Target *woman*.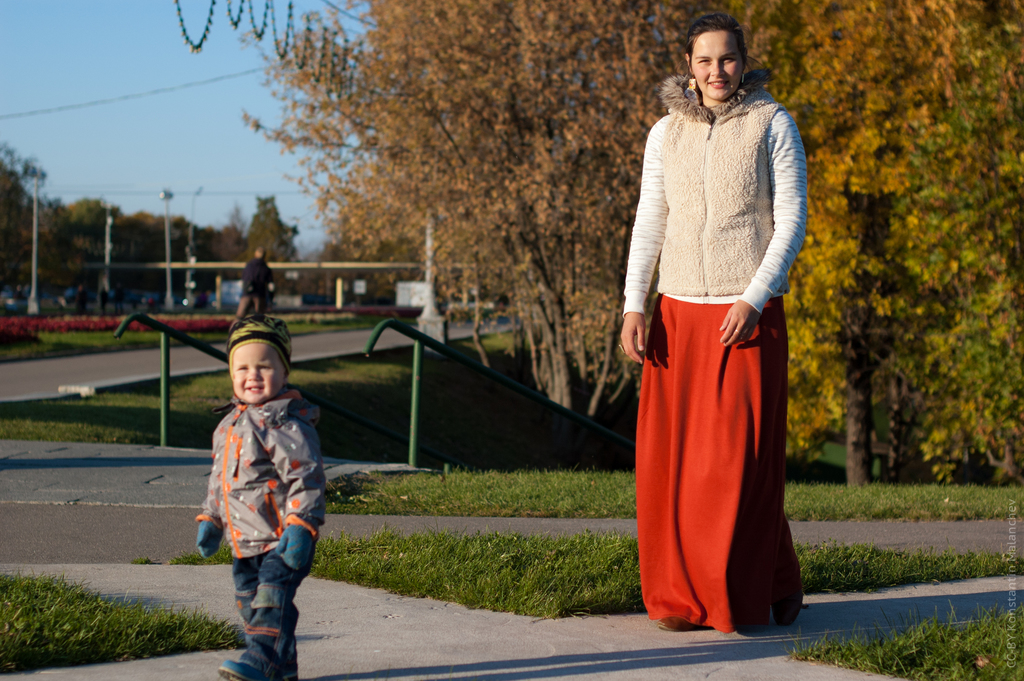
Target region: l=632, t=13, r=811, b=652.
